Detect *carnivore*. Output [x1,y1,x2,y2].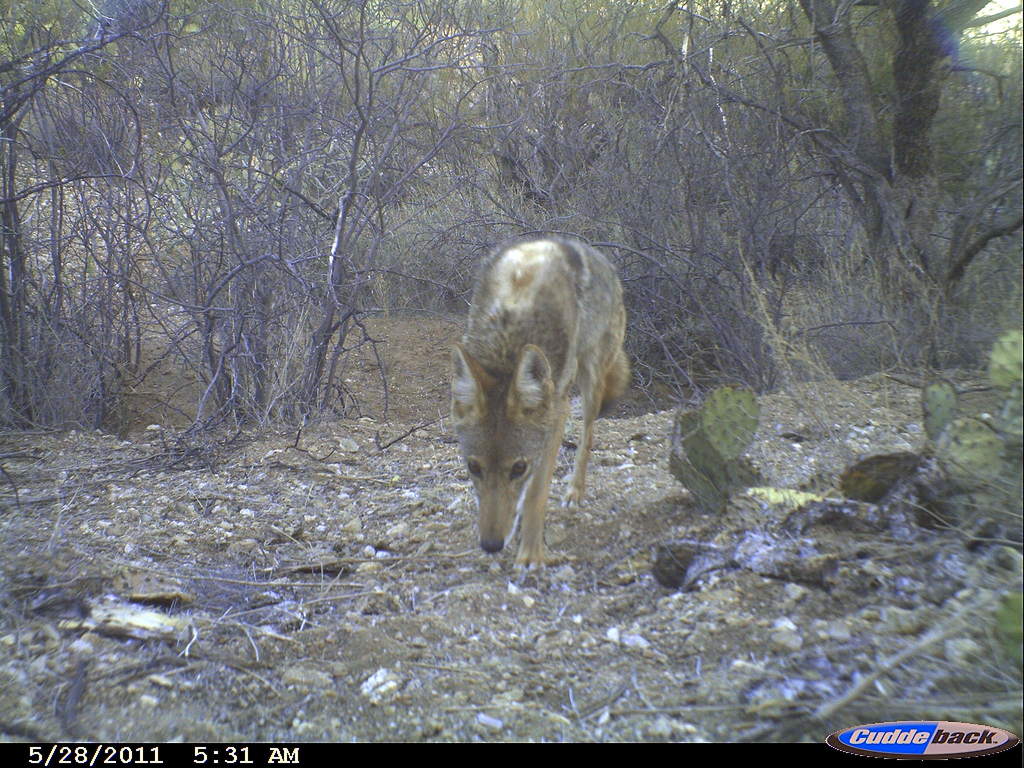
[444,239,617,566].
